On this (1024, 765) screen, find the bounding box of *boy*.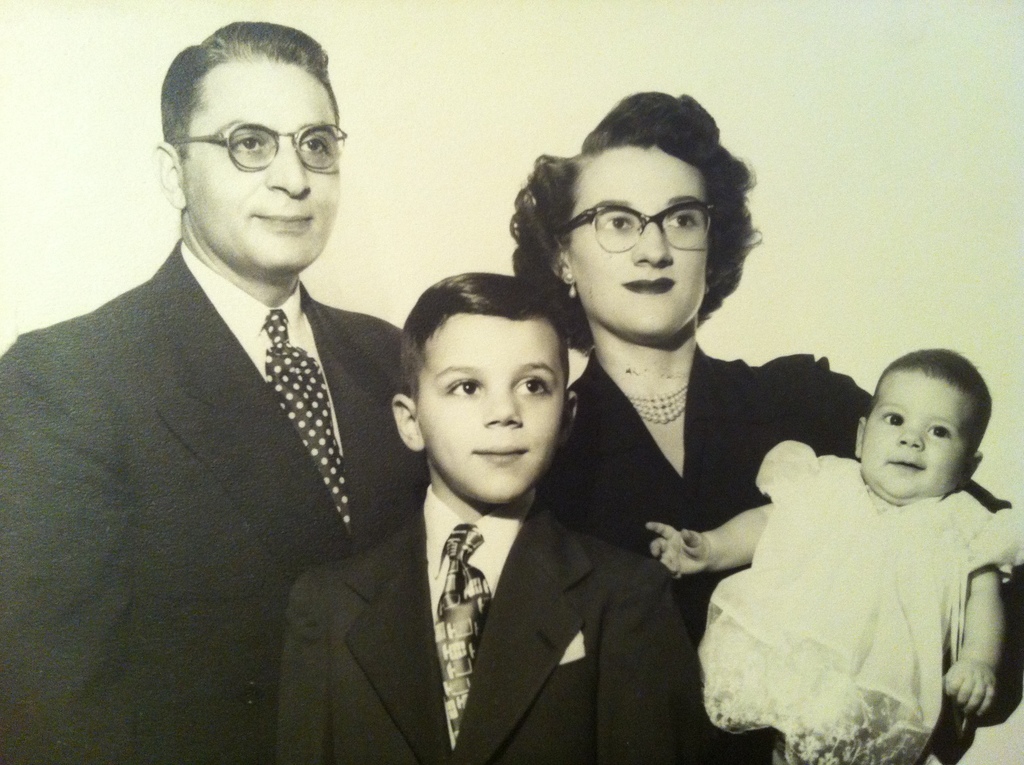
Bounding box: [328, 259, 650, 733].
